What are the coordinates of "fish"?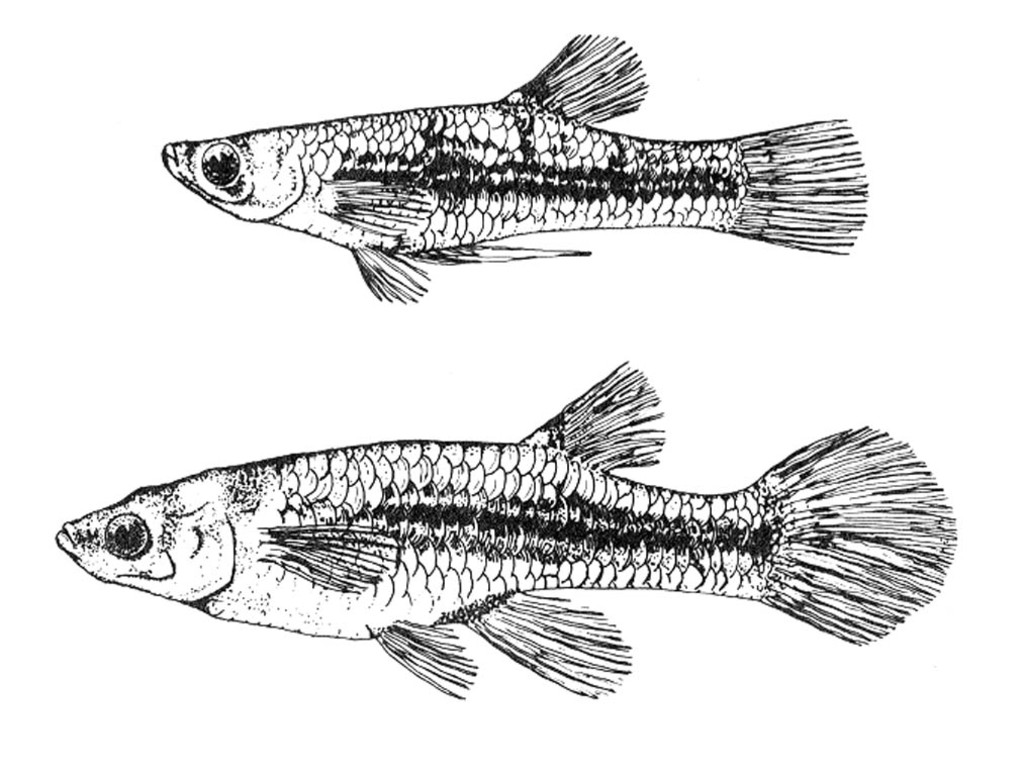
left=162, top=26, right=868, bottom=306.
